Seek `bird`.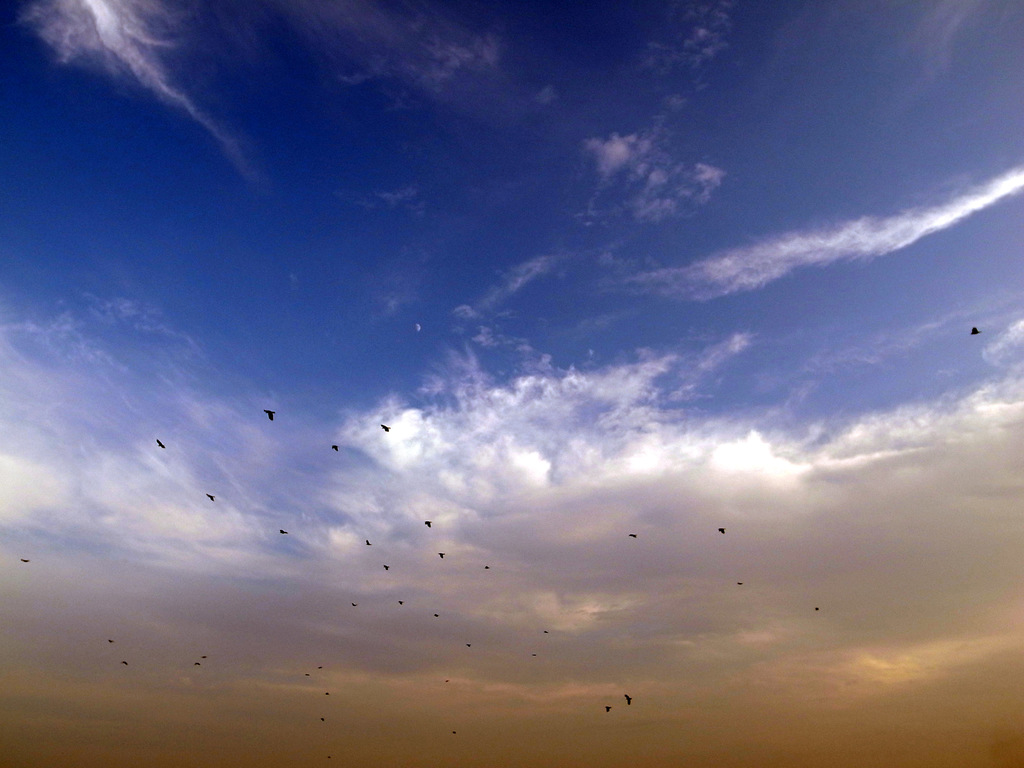
628:533:641:537.
